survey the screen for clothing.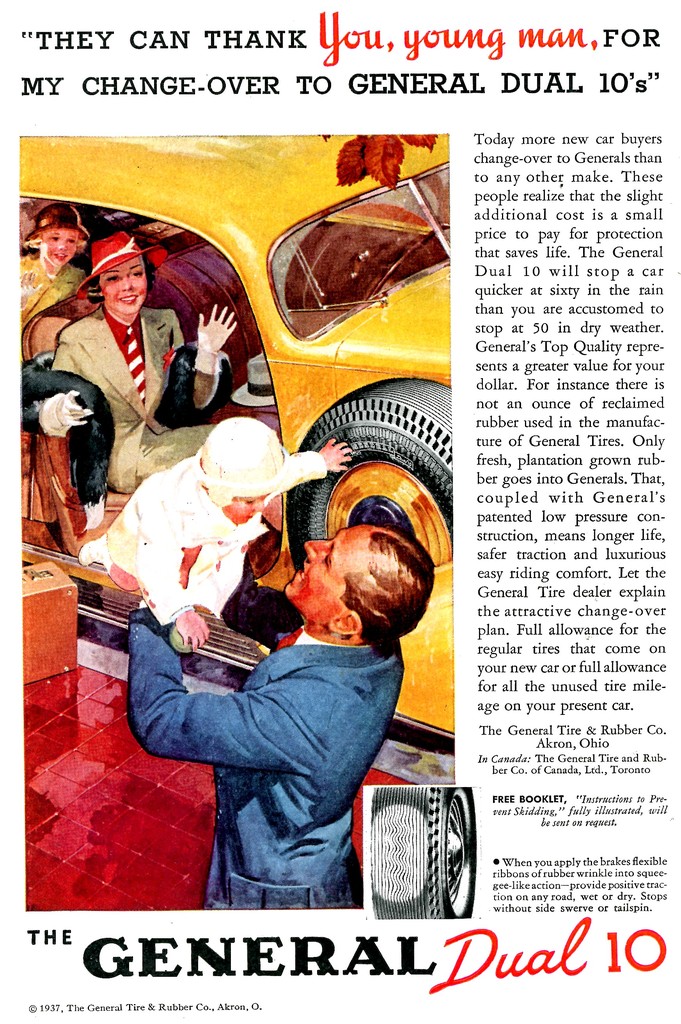
Survey found: rect(10, 237, 87, 349).
